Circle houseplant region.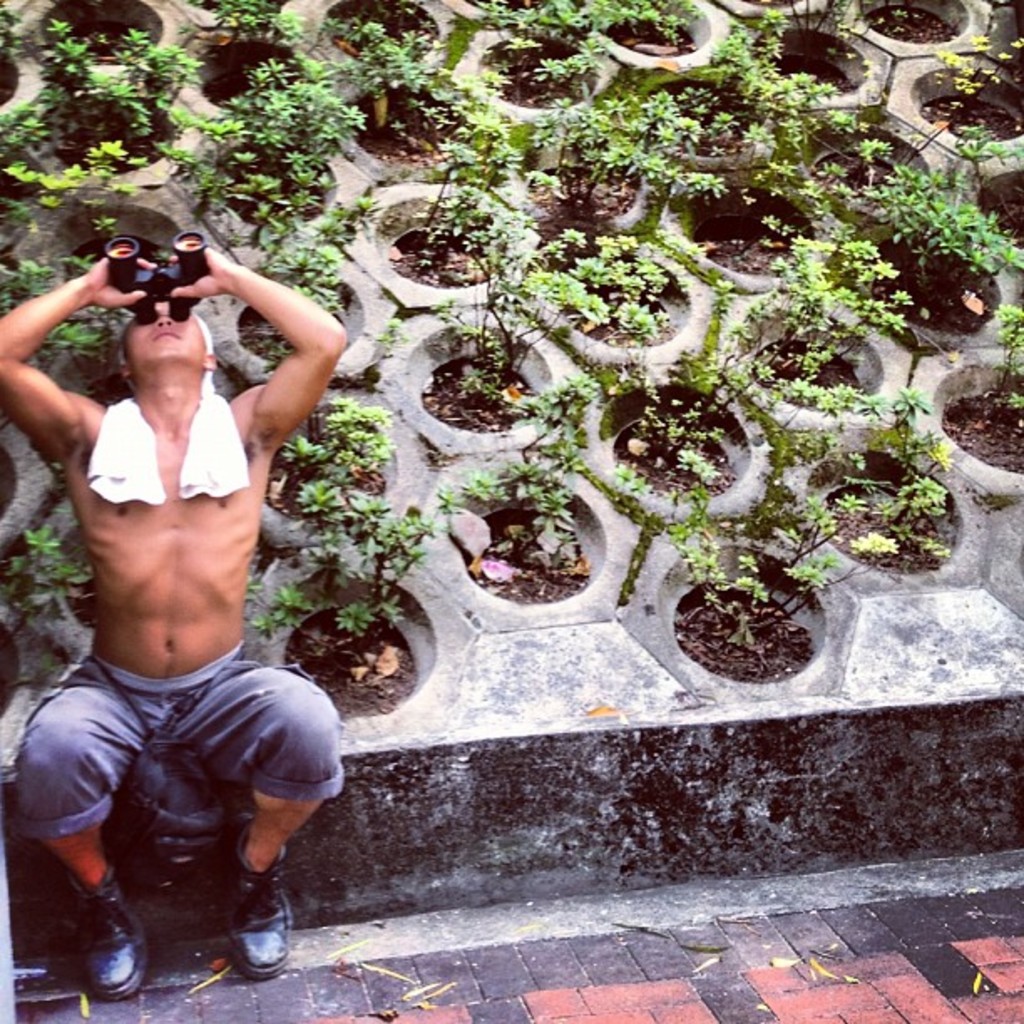
Region: bbox=(202, 0, 294, 47).
